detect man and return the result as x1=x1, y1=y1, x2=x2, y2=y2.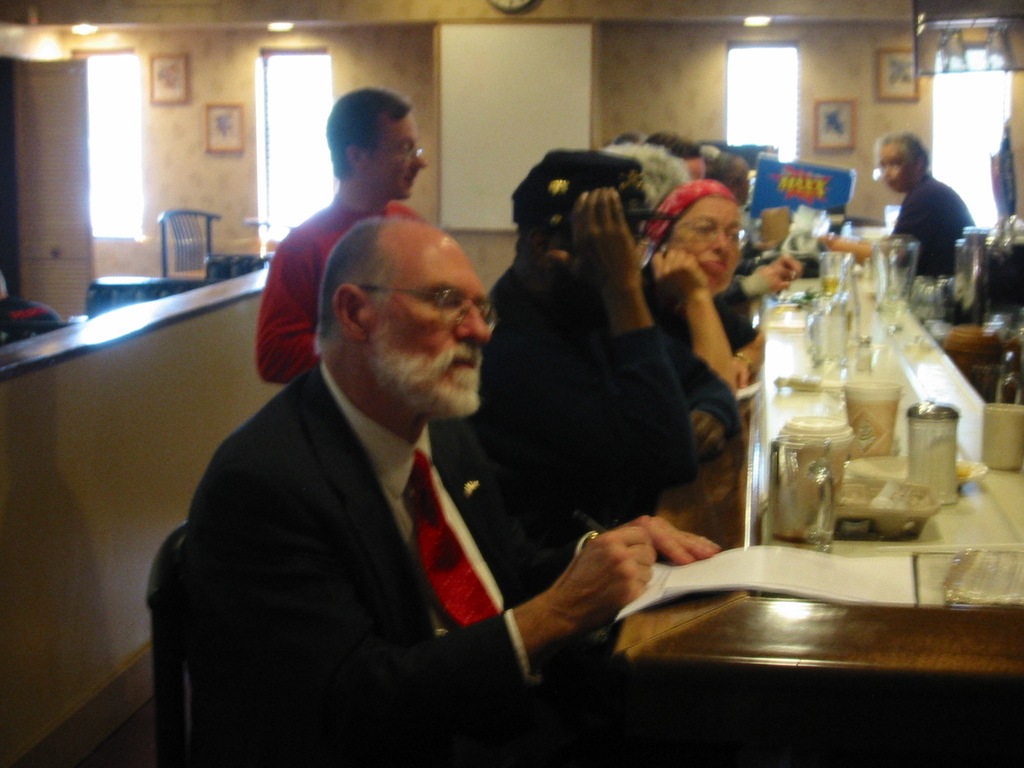
x1=819, y1=129, x2=988, y2=274.
